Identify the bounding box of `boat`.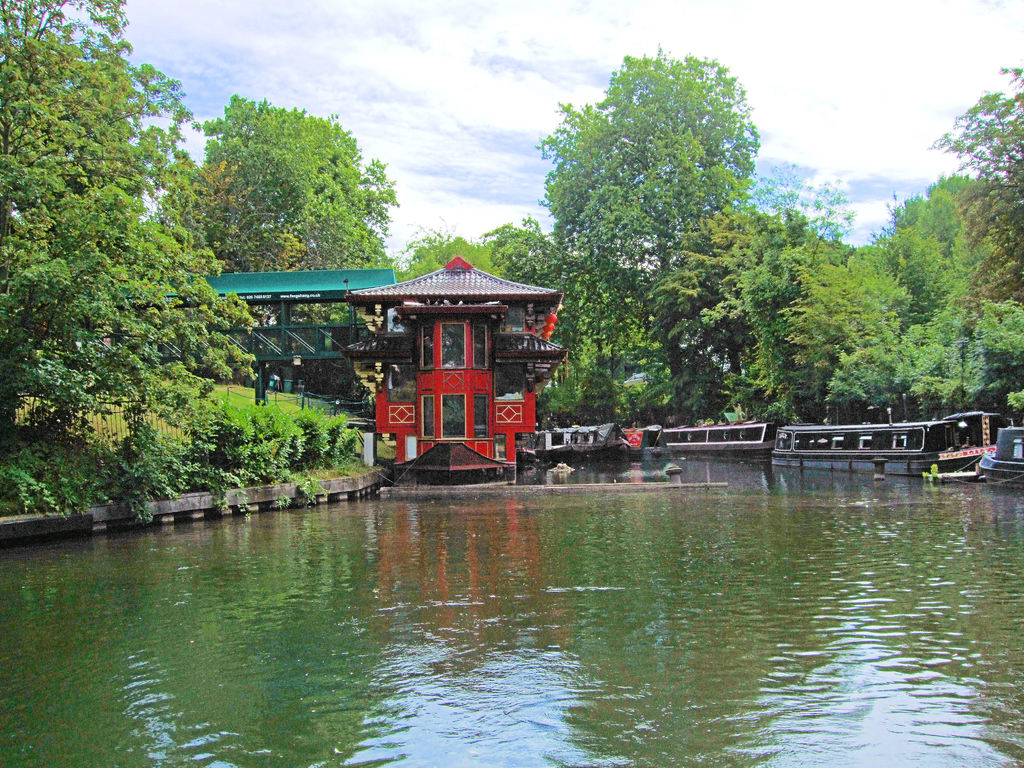
Rect(973, 413, 1023, 479).
